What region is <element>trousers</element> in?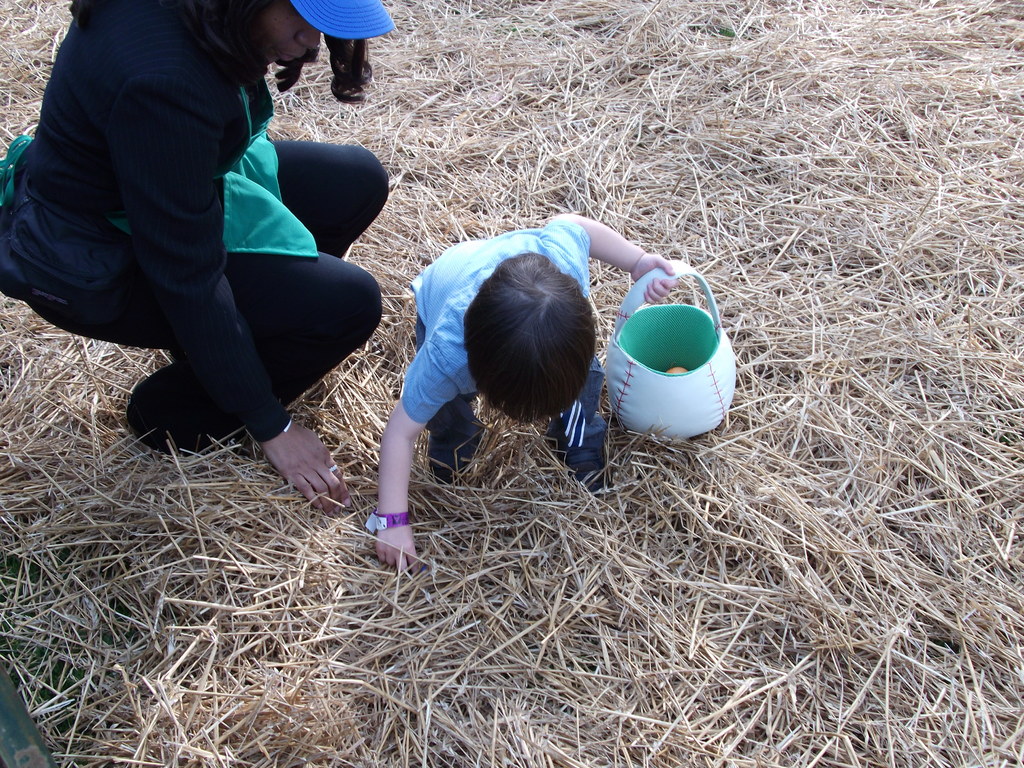
detection(33, 145, 387, 456).
